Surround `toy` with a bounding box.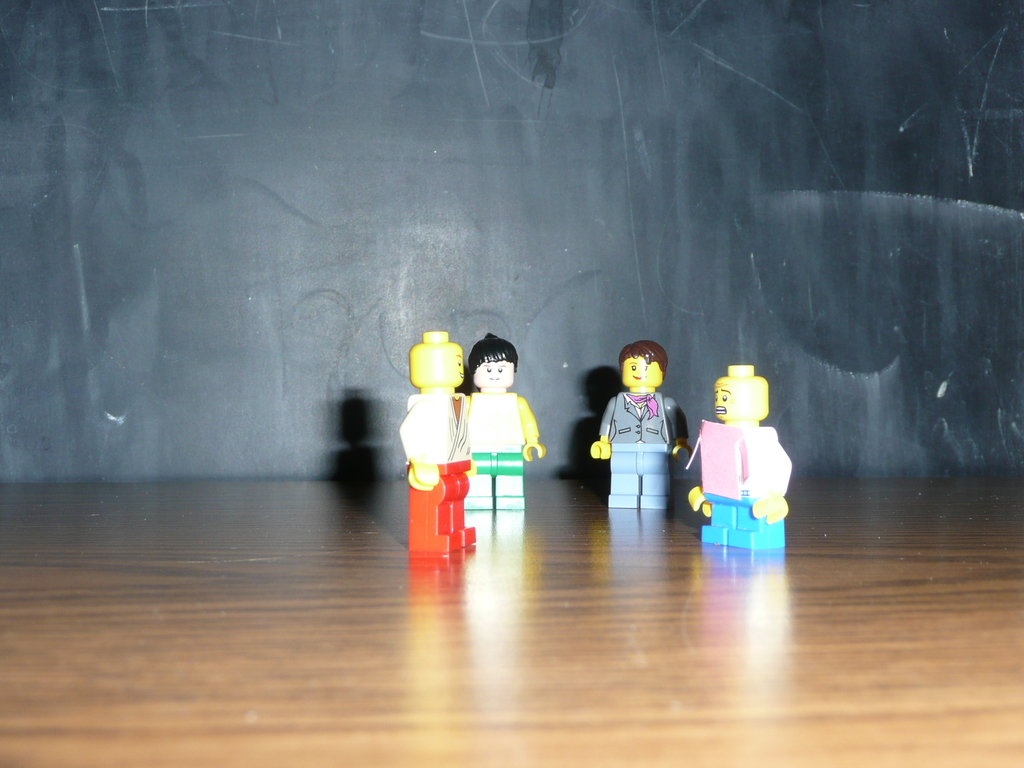
locate(689, 358, 802, 550).
